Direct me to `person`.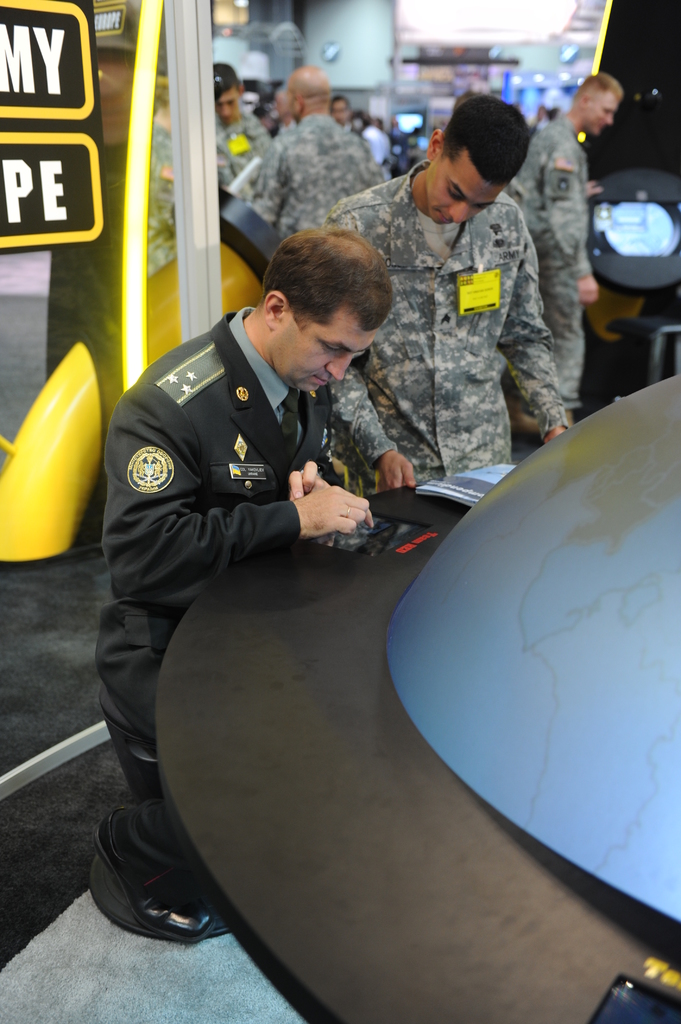
Direction: crop(504, 75, 625, 416).
